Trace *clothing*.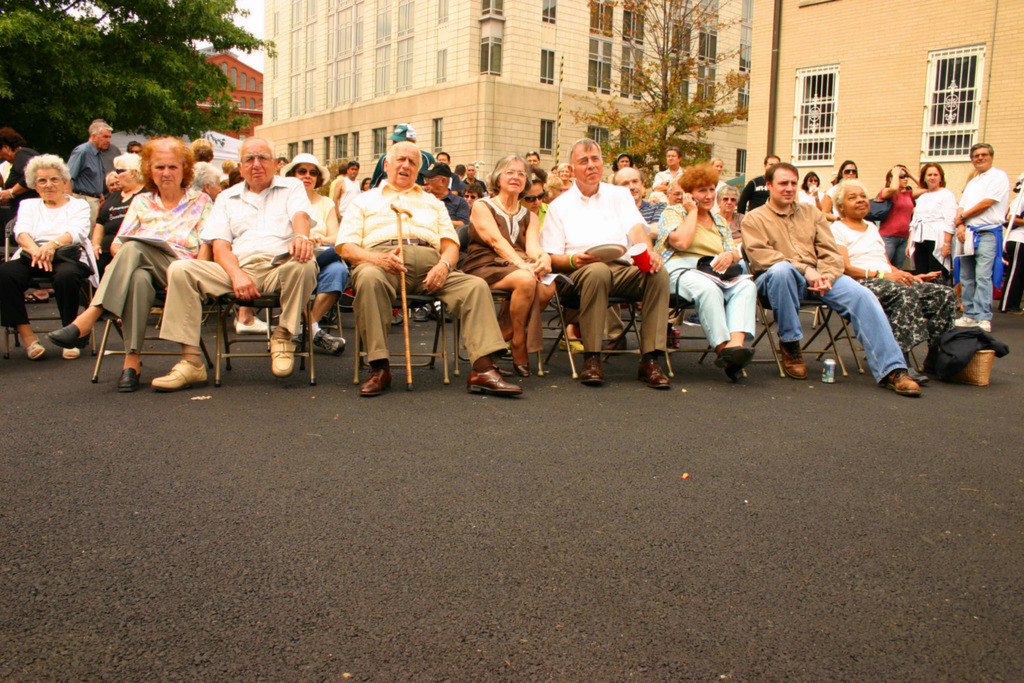
Traced to [x1=463, y1=195, x2=536, y2=290].
